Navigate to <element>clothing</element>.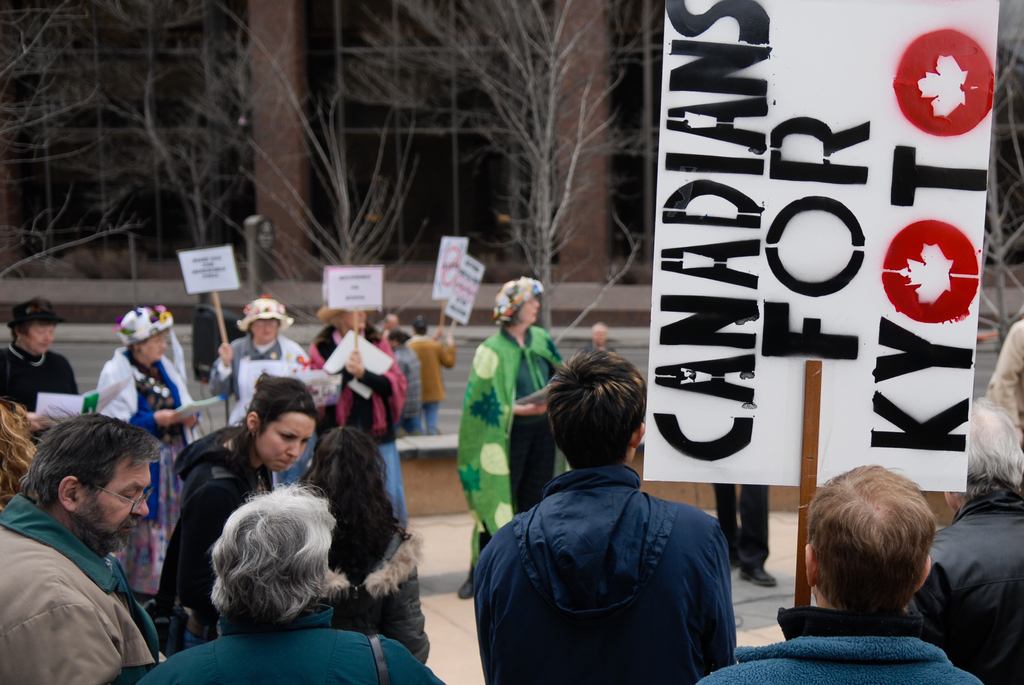
Navigation target: {"x1": 305, "y1": 325, "x2": 413, "y2": 514}.
